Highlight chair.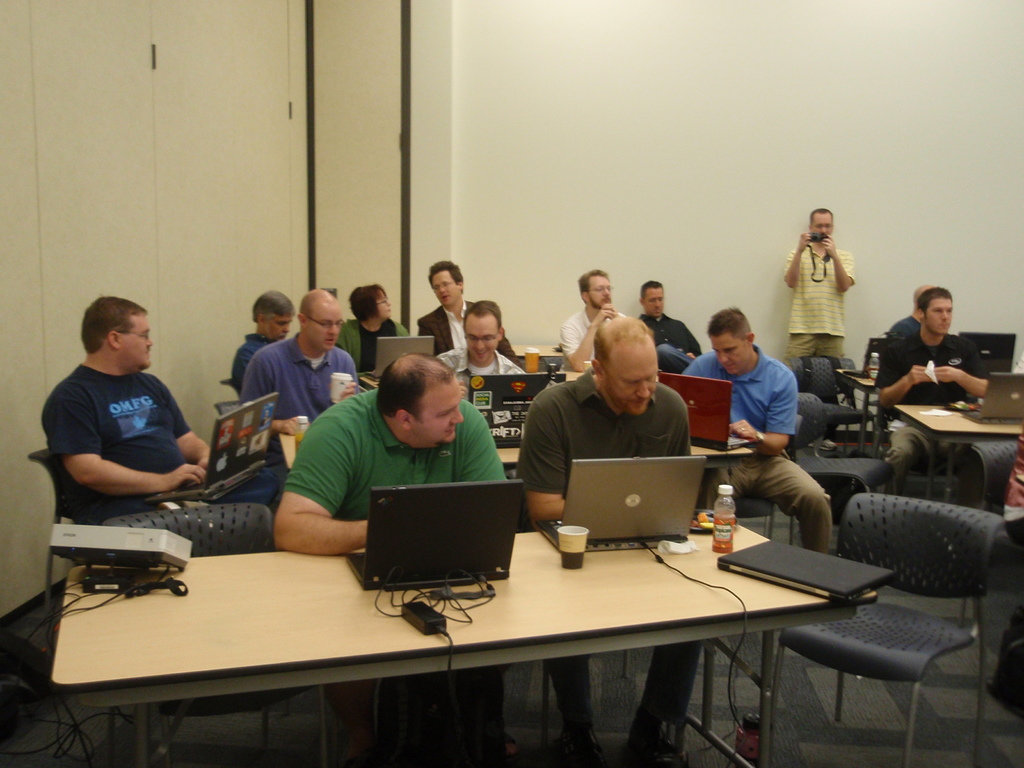
Highlighted region: (x1=783, y1=394, x2=892, y2=543).
